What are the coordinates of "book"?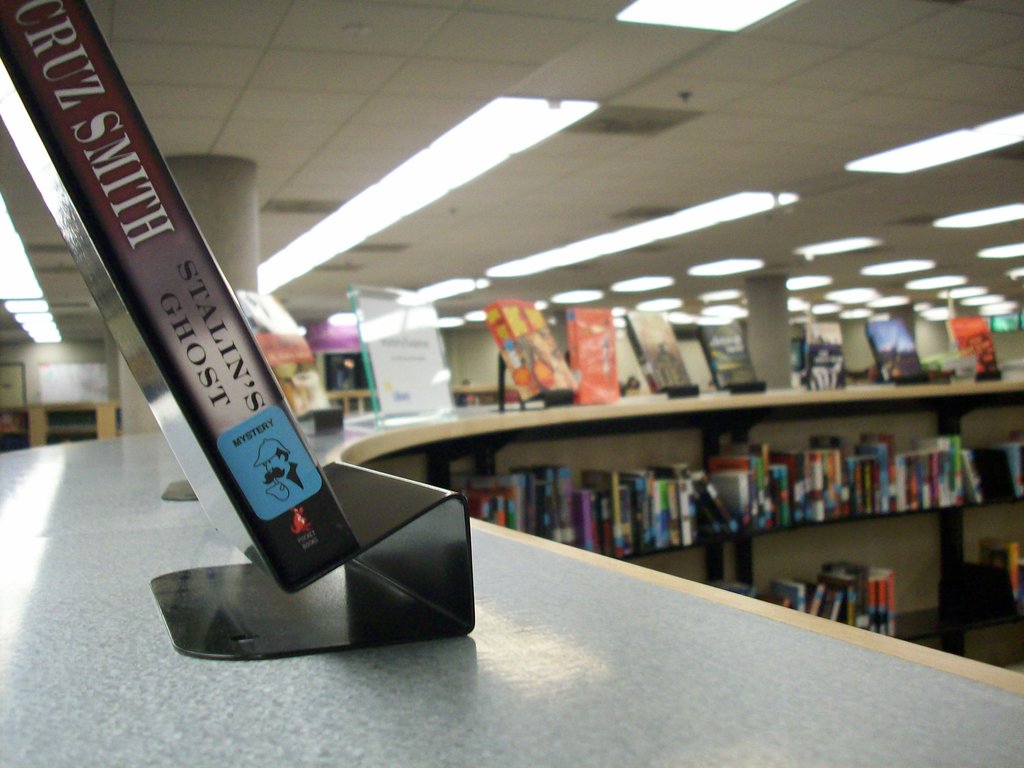
0, 0, 371, 605.
